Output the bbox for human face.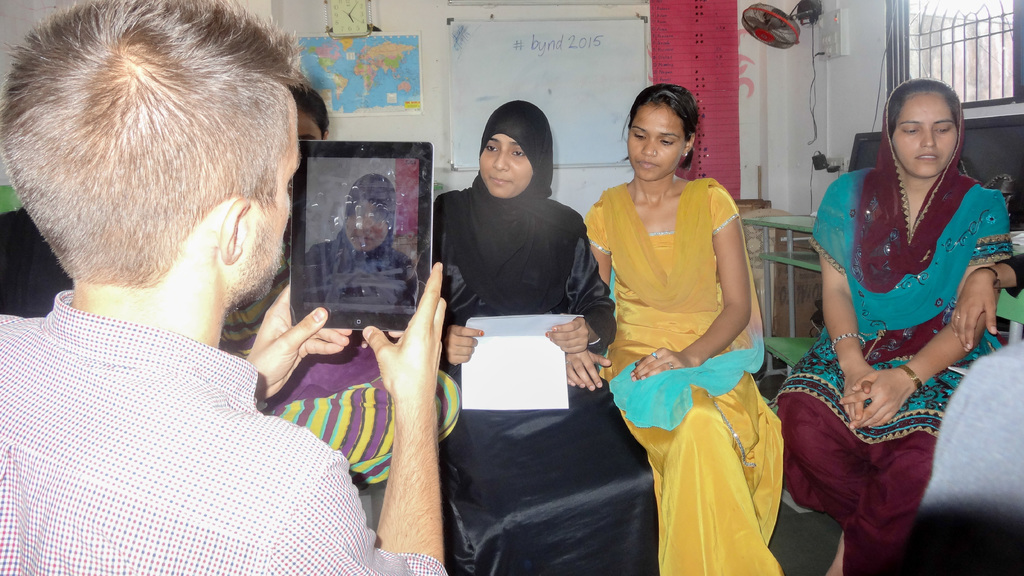
{"left": 626, "top": 103, "right": 686, "bottom": 180}.
